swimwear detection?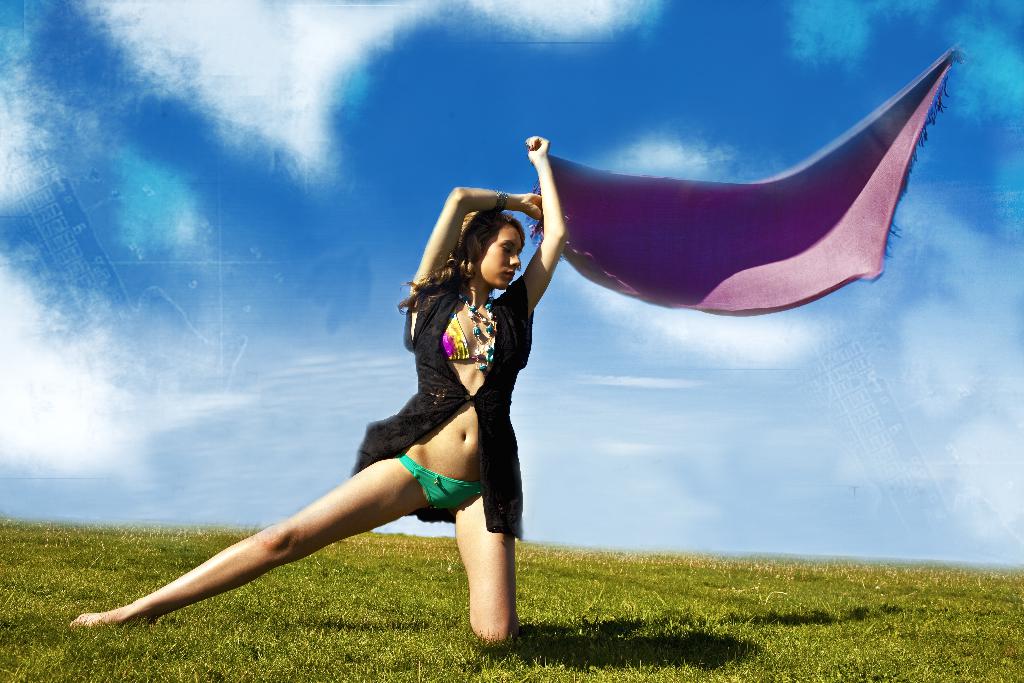
l=368, t=277, r=528, b=531
